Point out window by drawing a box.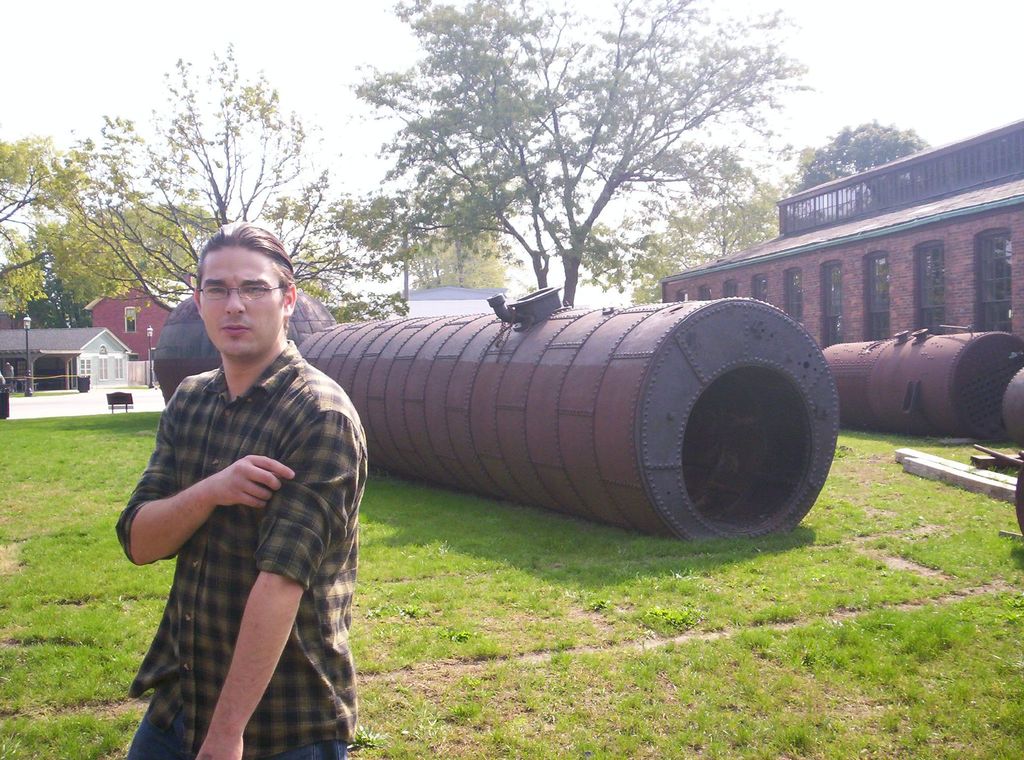
[left=74, top=356, right=93, bottom=381].
